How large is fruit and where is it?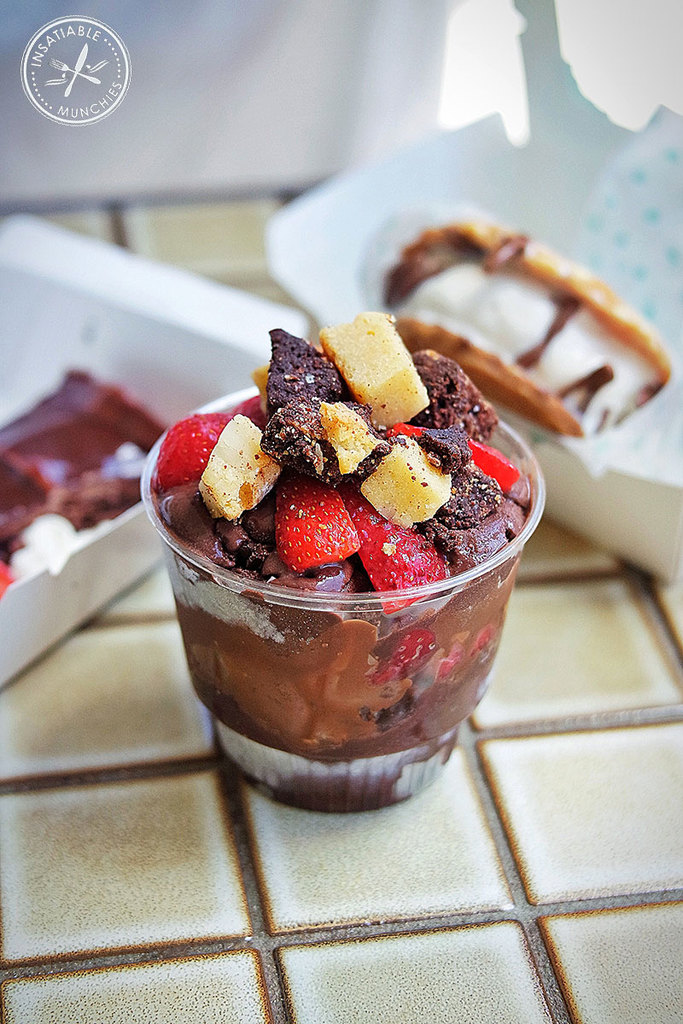
Bounding box: rect(150, 405, 249, 497).
